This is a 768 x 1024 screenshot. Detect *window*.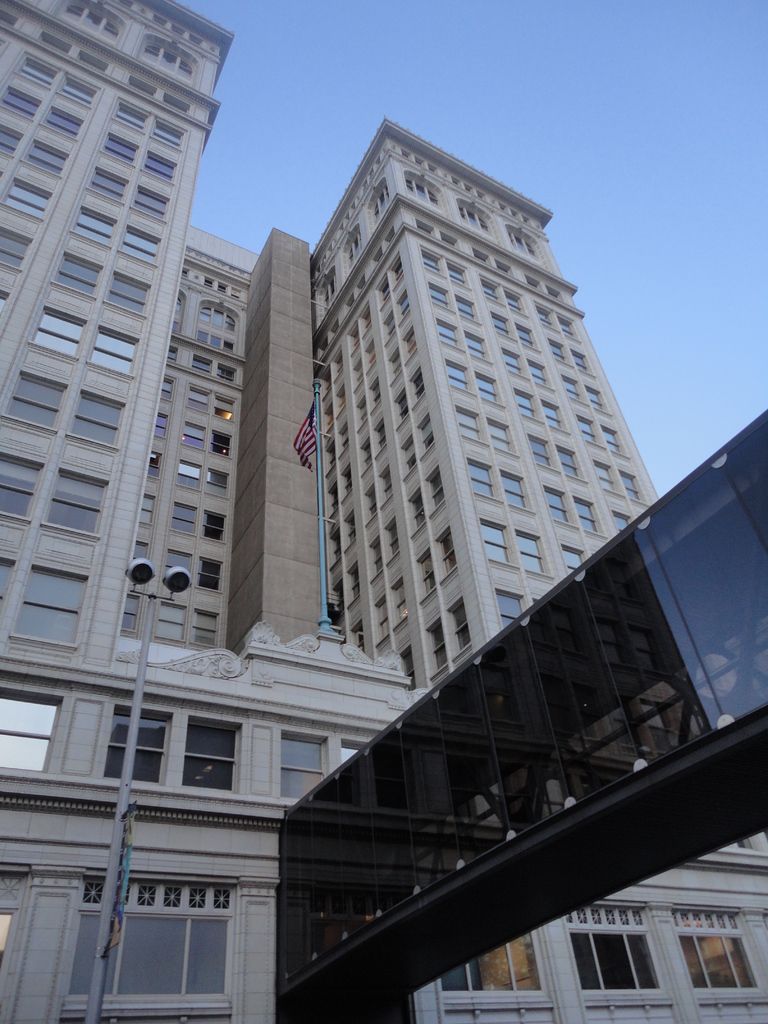
x1=505, y1=223, x2=545, y2=261.
